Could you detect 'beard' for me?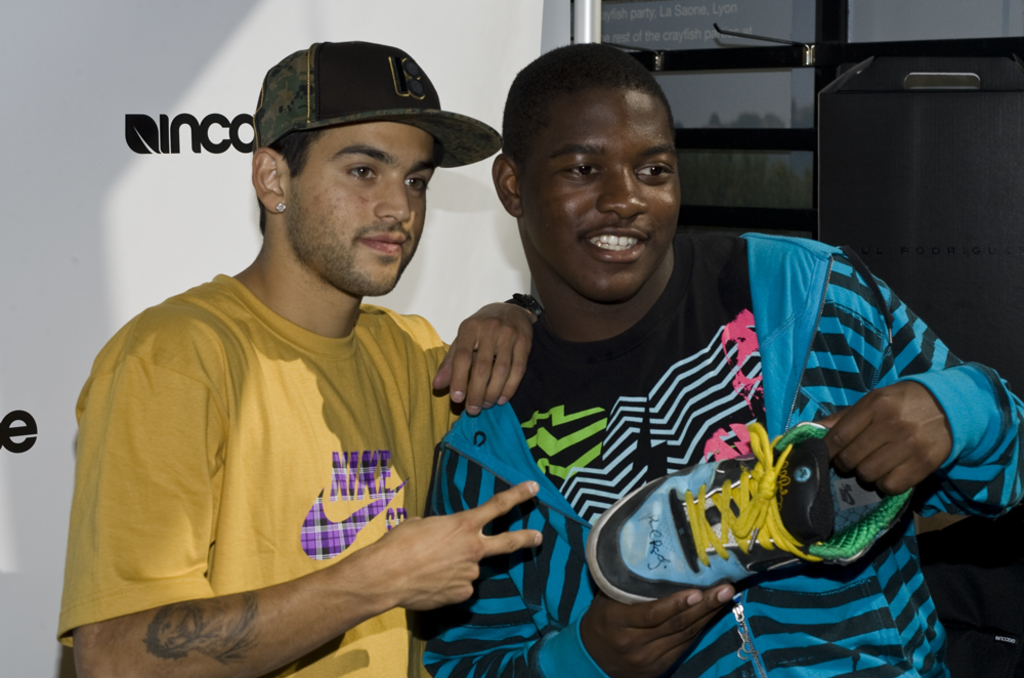
Detection result: x1=283 y1=202 x2=416 y2=294.
